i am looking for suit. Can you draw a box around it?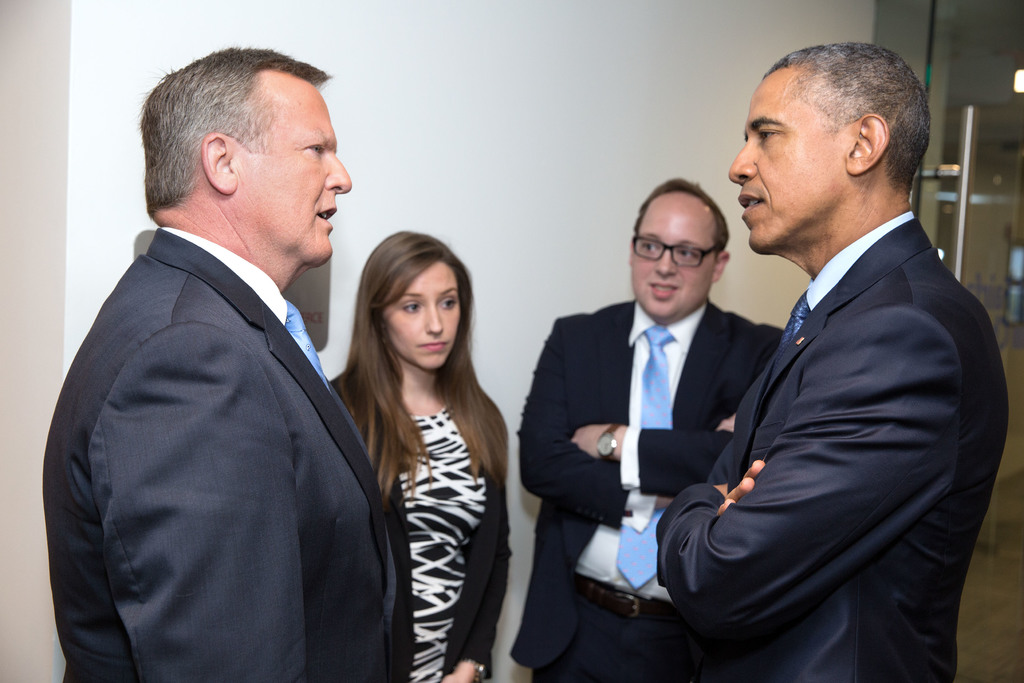
Sure, the bounding box is <box>657,209,1013,682</box>.
